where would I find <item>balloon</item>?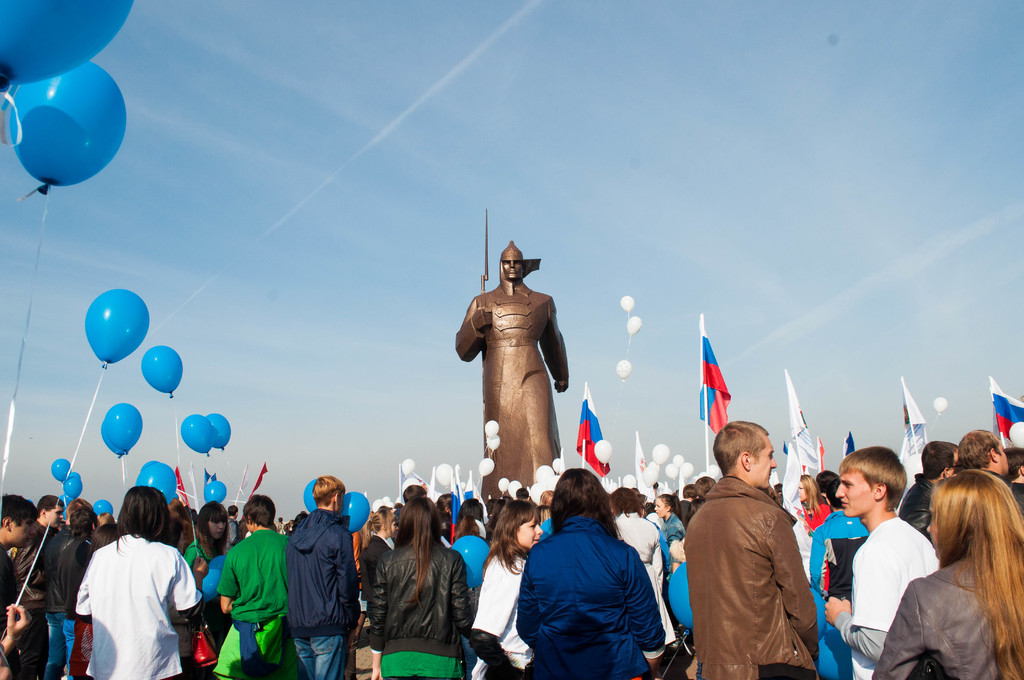
At l=594, t=439, r=611, b=465.
